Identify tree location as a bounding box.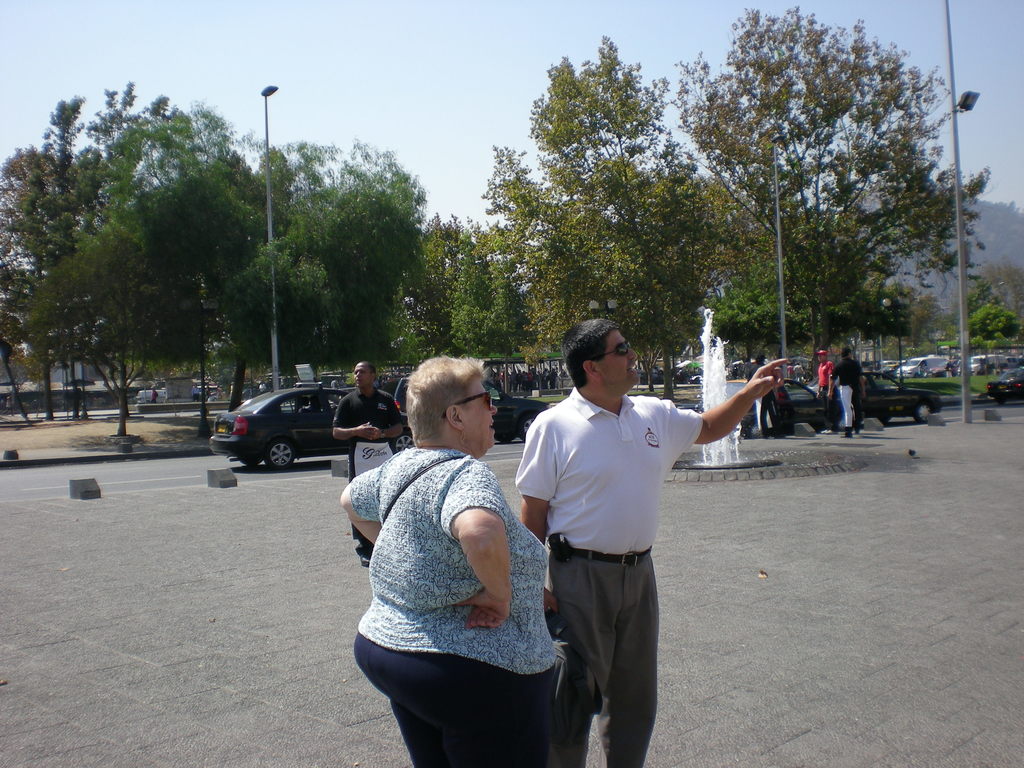
detection(3, 153, 70, 429).
